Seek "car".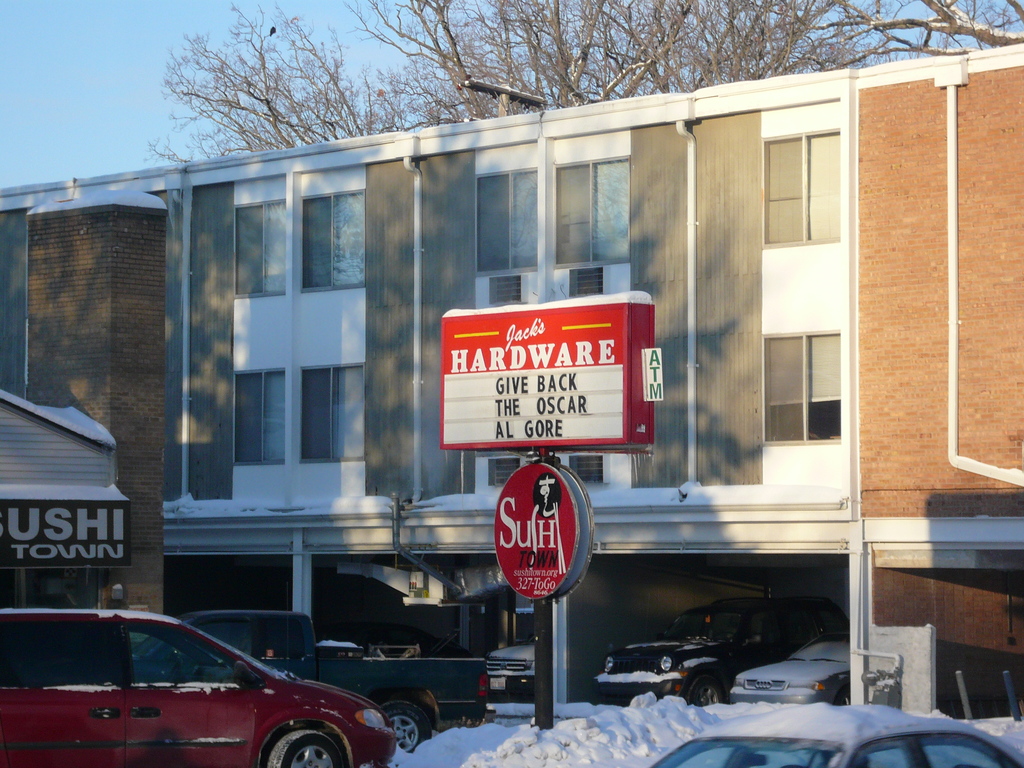
0:621:392:762.
